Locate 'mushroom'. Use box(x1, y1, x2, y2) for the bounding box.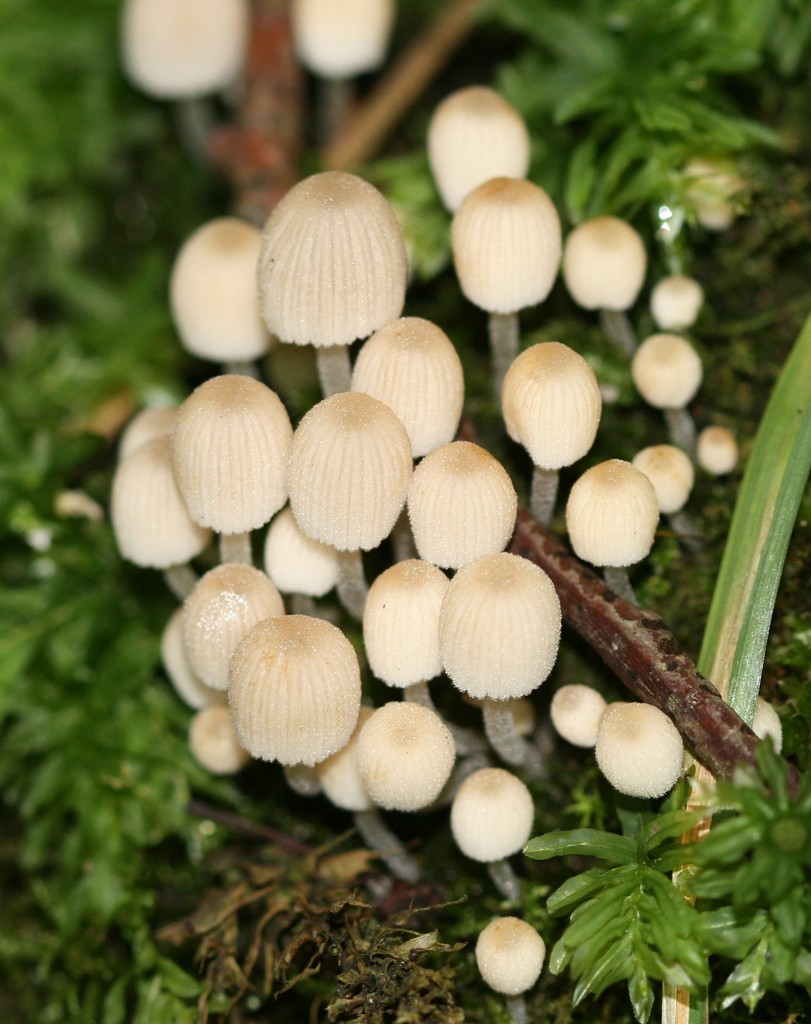
box(406, 436, 520, 579).
